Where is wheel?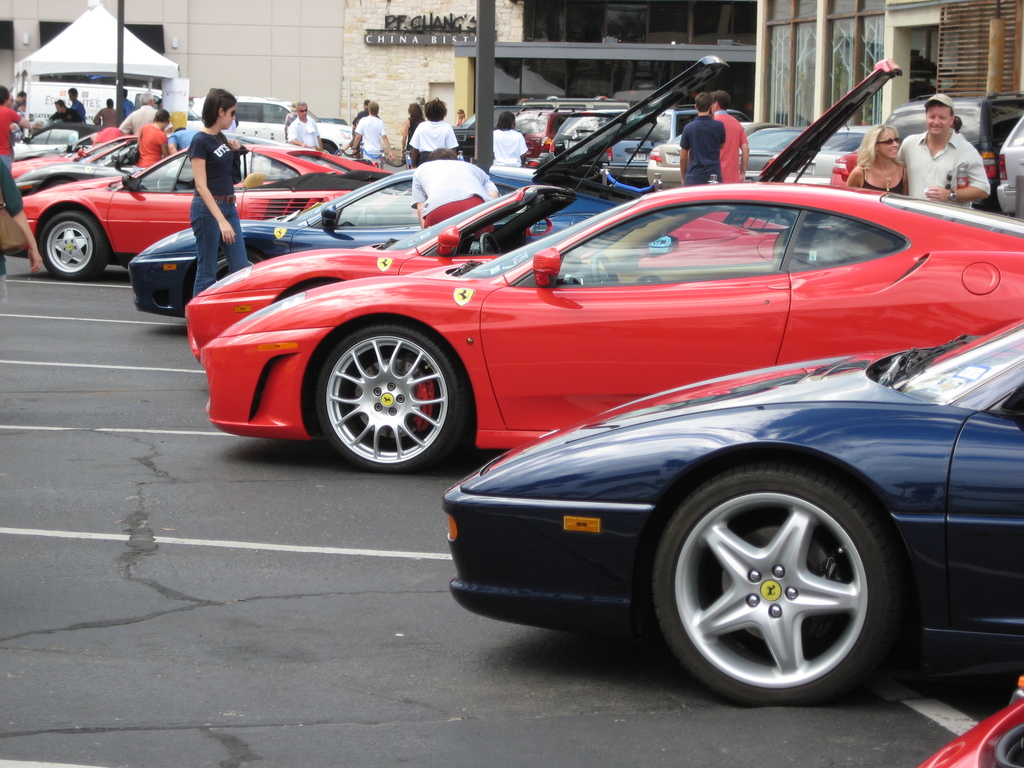
(650,466,895,703).
